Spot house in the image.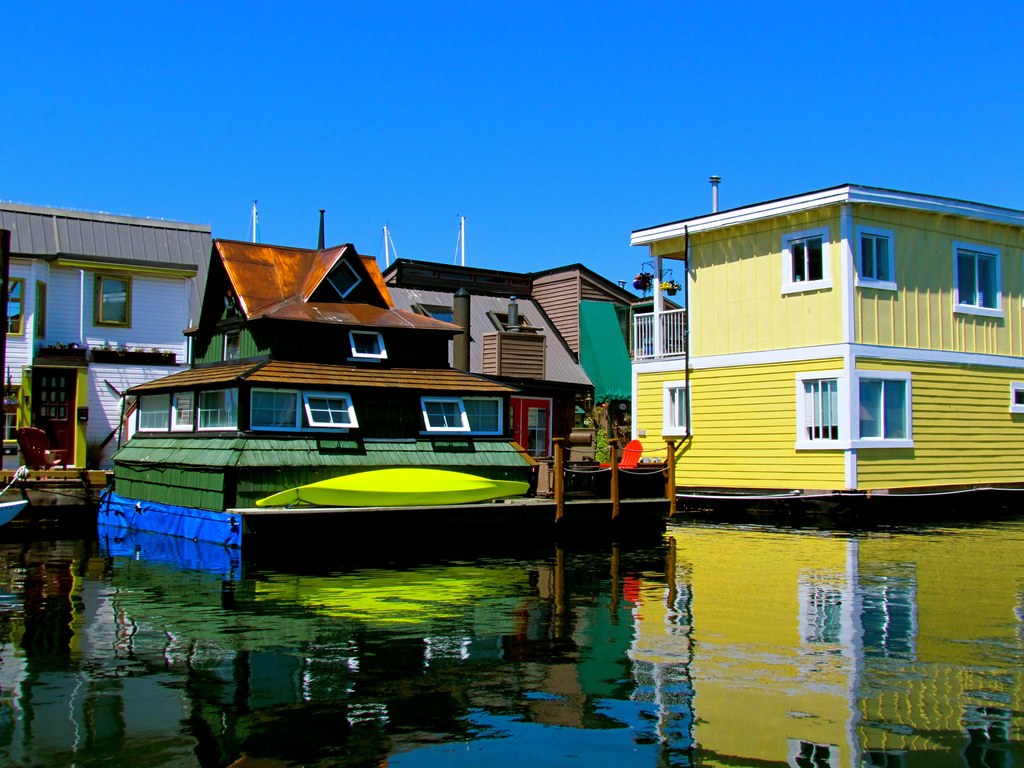
house found at x1=520 y1=259 x2=685 y2=405.
